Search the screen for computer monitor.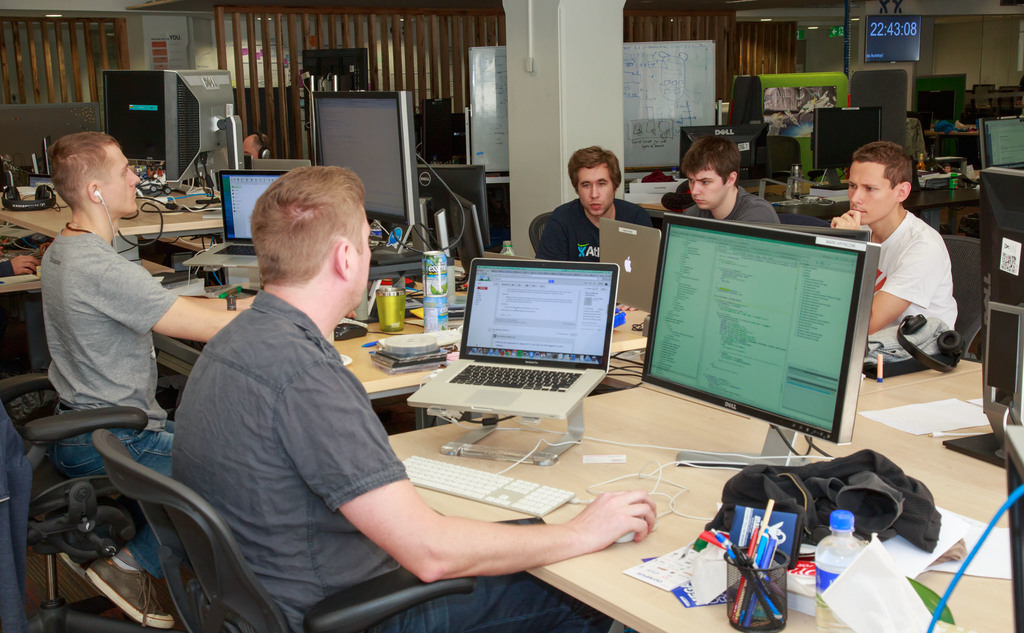
Found at l=812, t=106, r=883, b=193.
